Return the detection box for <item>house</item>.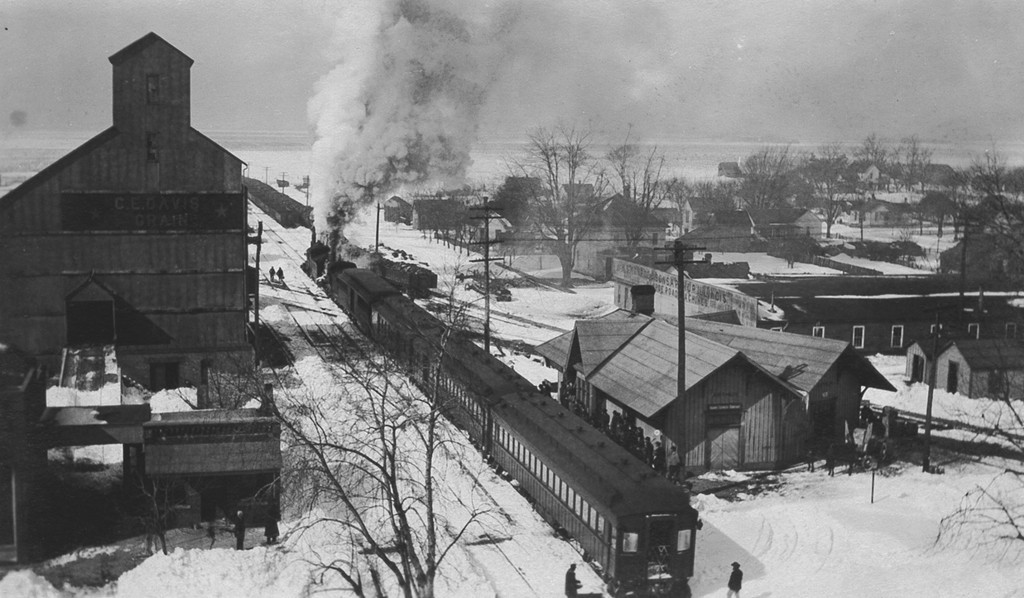
750, 272, 1023, 408.
